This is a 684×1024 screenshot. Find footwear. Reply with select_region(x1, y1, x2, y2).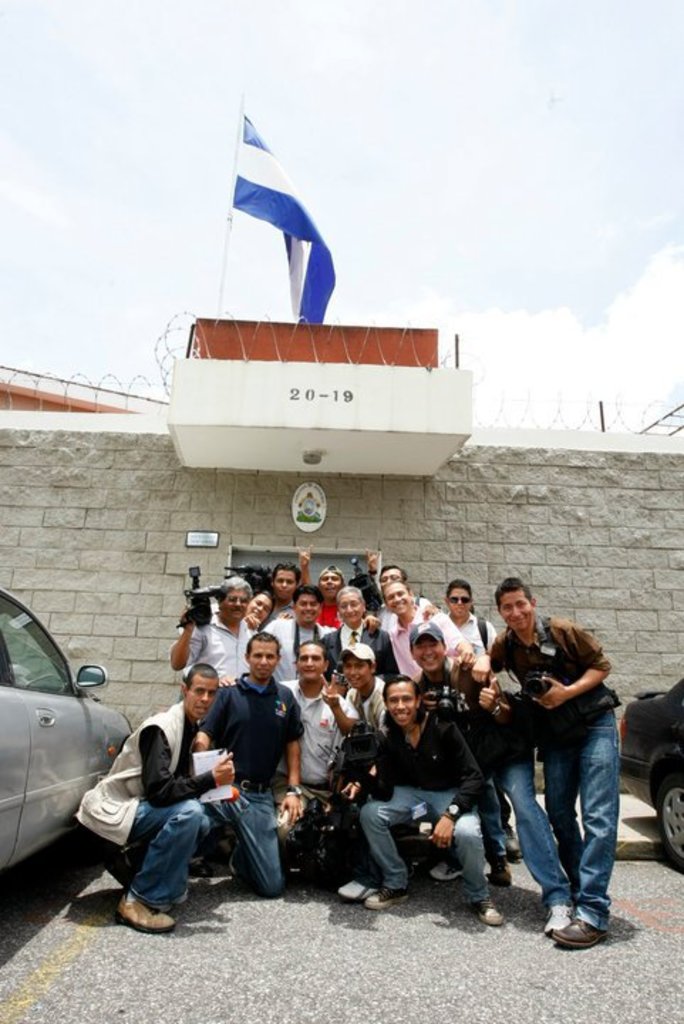
select_region(435, 858, 454, 879).
